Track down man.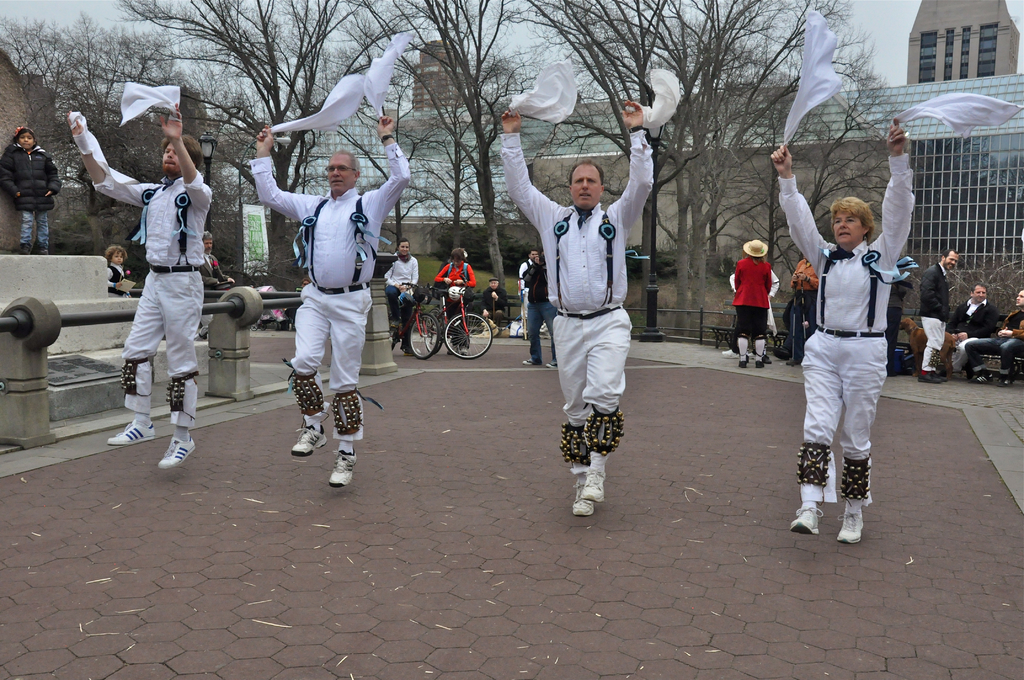
Tracked to detection(524, 115, 659, 526).
